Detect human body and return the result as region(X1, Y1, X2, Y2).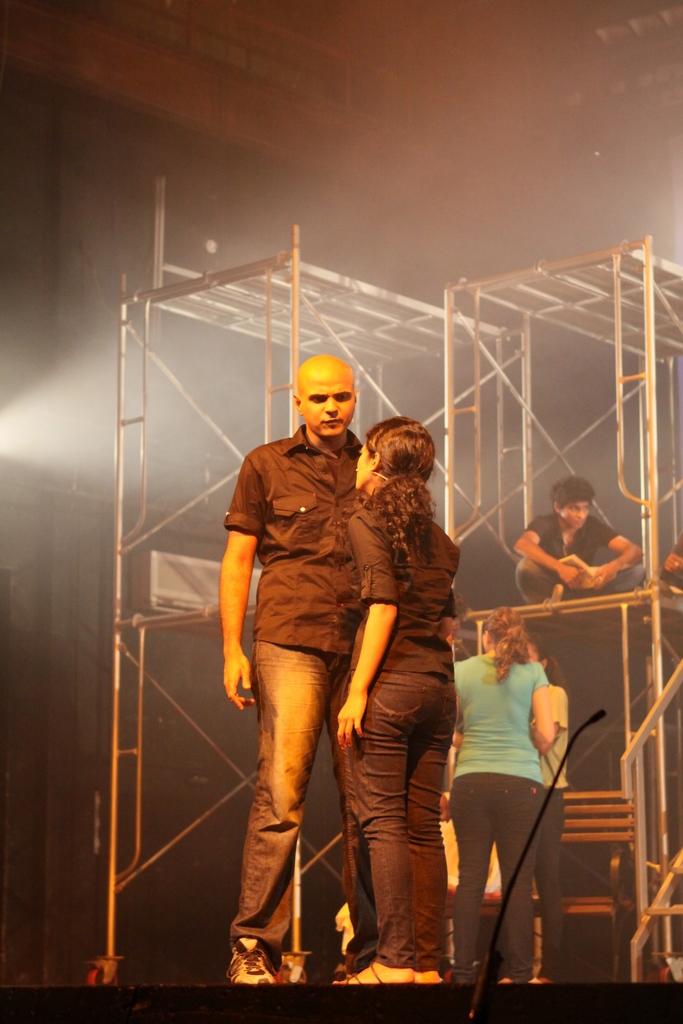
region(331, 485, 475, 986).
